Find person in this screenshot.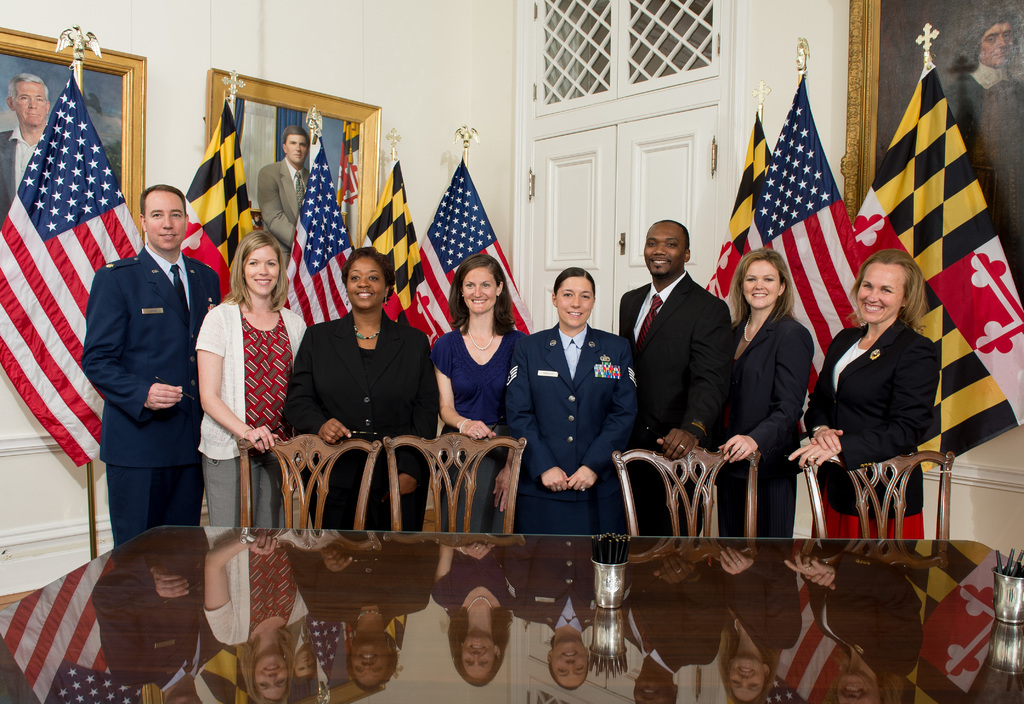
The bounding box for person is 426, 252, 524, 533.
